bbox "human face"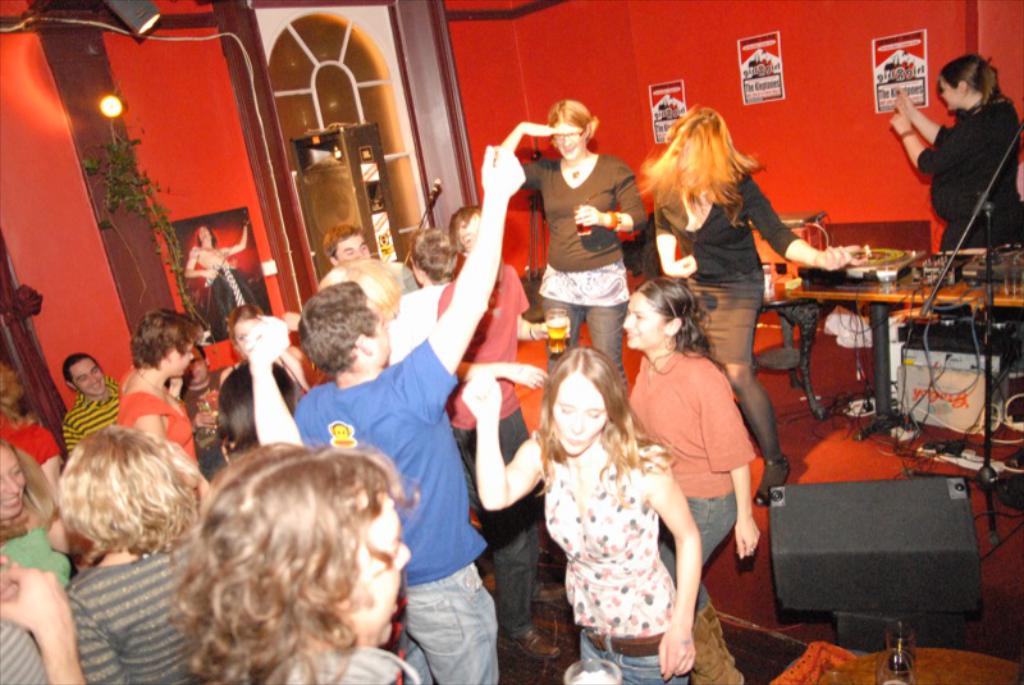
[x1=940, y1=78, x2=957, y2=111]
